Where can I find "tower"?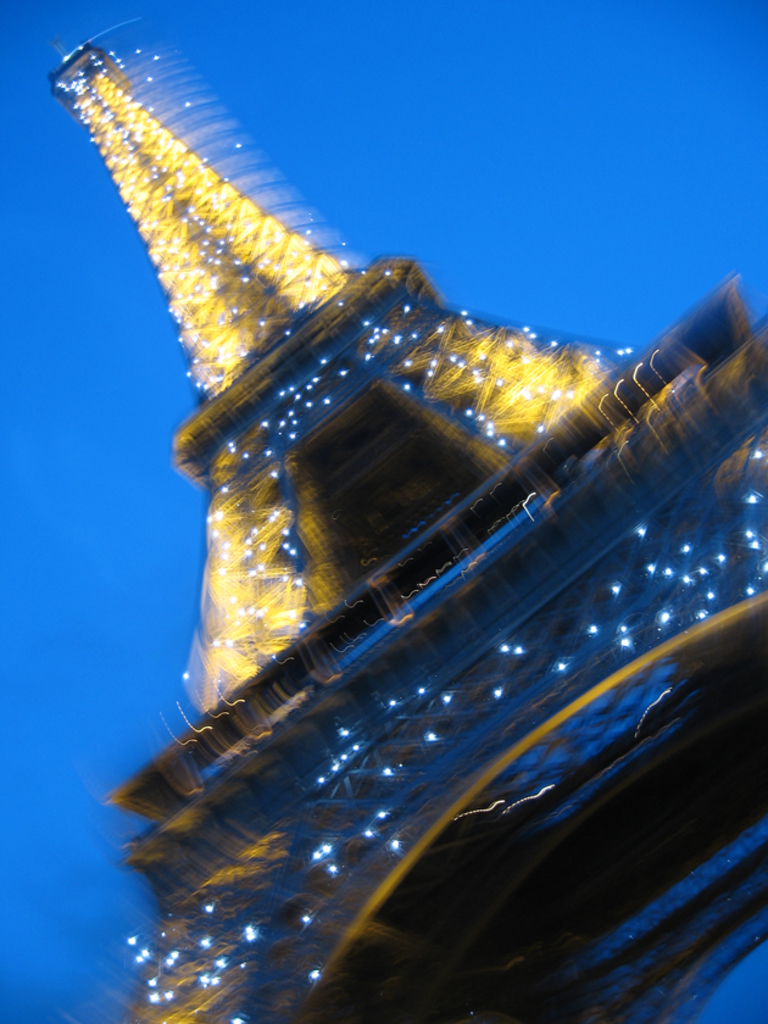
You can find it at Rect(32, 20, 767, 983).
